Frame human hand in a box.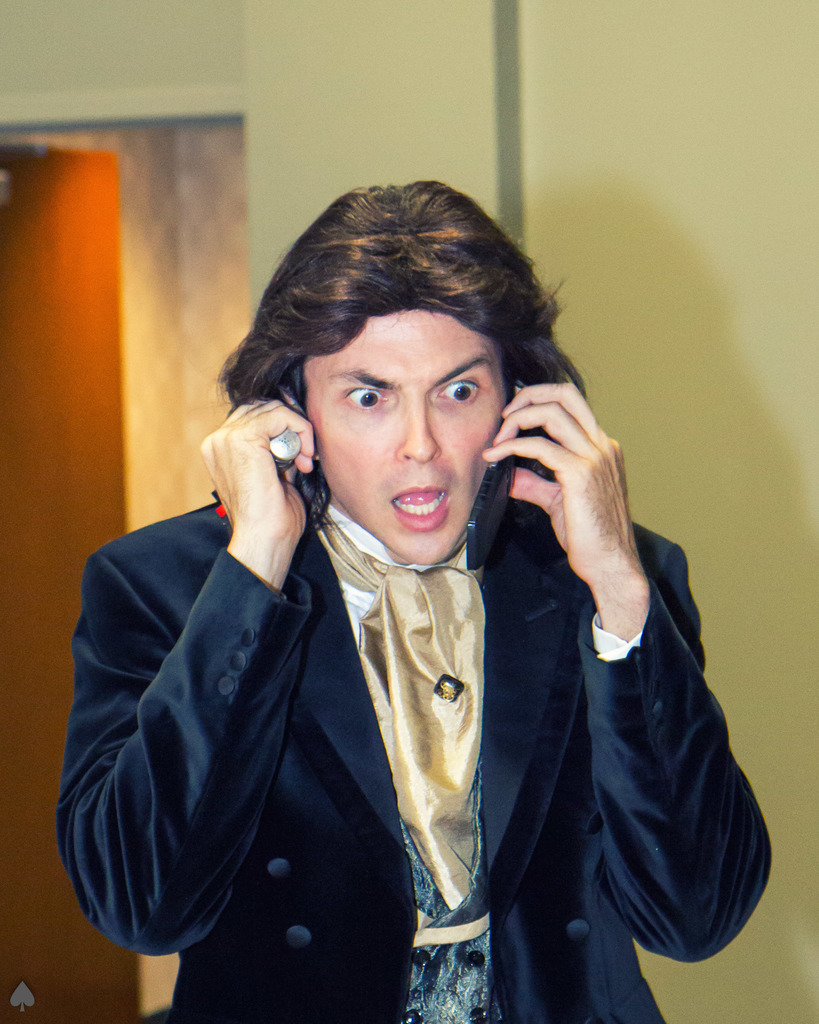
[432, 411, 653, 575].
